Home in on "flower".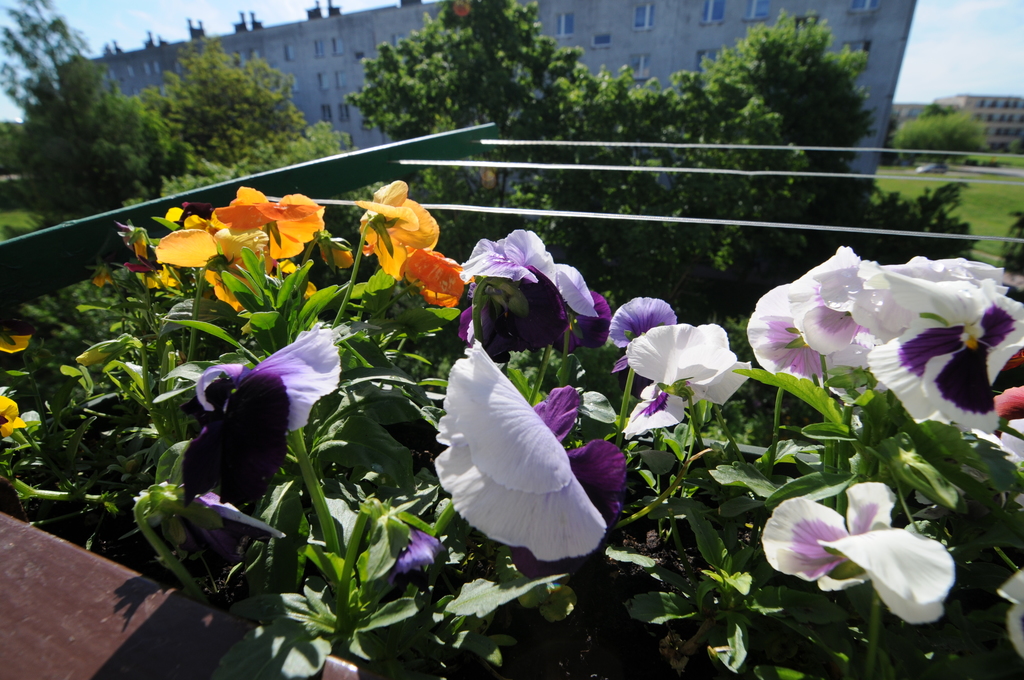
Homed in at select_region(391, 524, 449, 579).
